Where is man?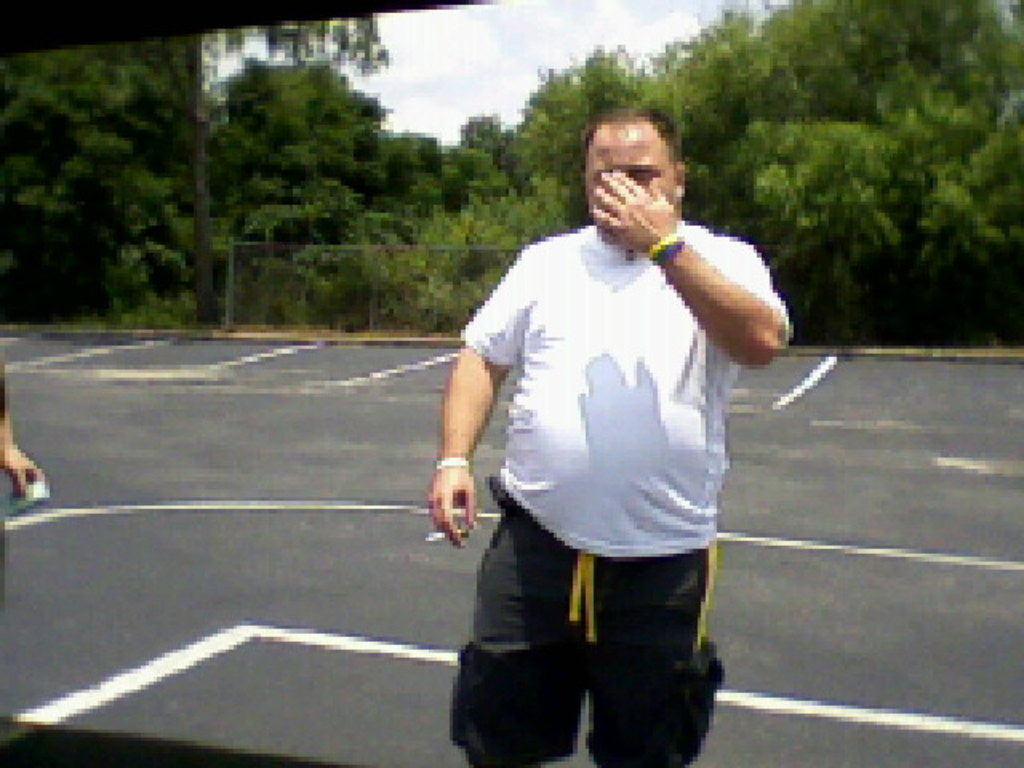
(x1=456, y1=90, x2=768, y2=767).
